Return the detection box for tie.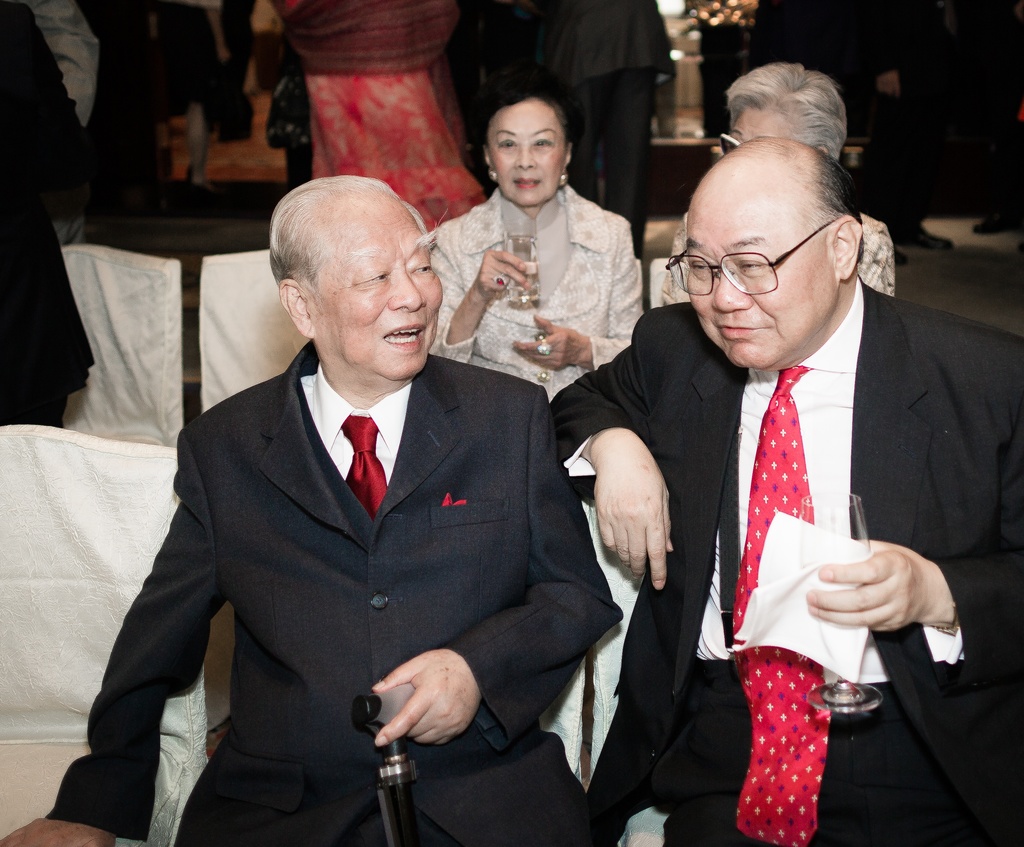
<bbox>739, 368, 833, 846</bbox>.
